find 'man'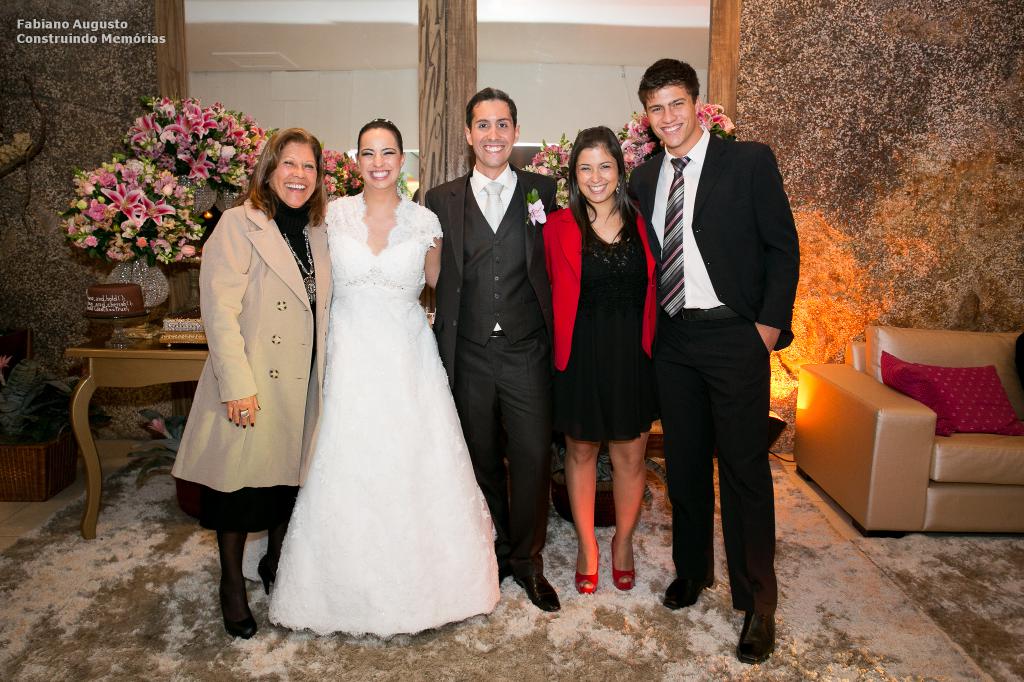
Rect(627, 41, 803, 640)
